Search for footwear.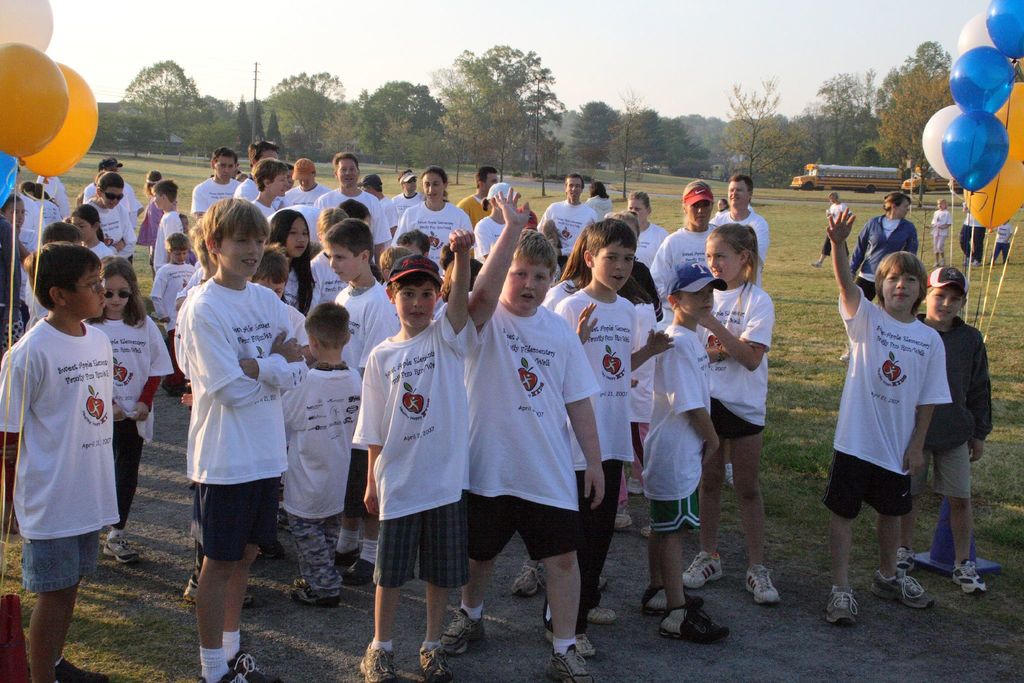
Found at x1=289 y1=586 x2=339 y2=605.
